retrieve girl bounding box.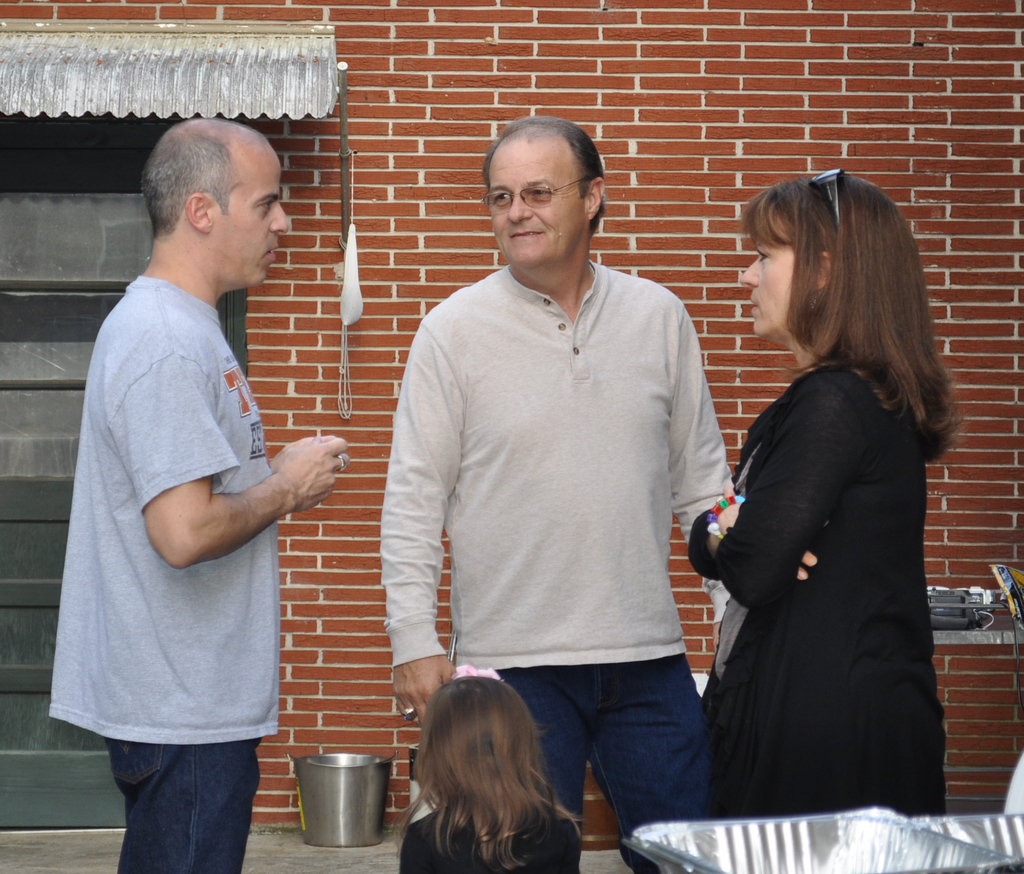
Bounding box: 687 171 959 819.
